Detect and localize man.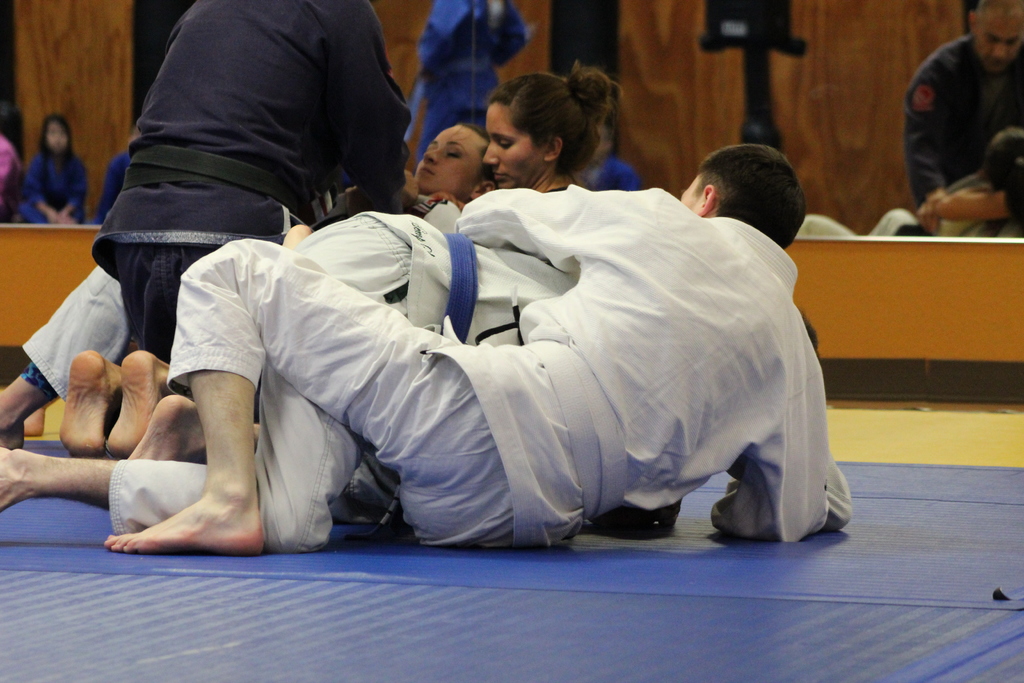
Localized at box=[83, 93, 856, 575].
